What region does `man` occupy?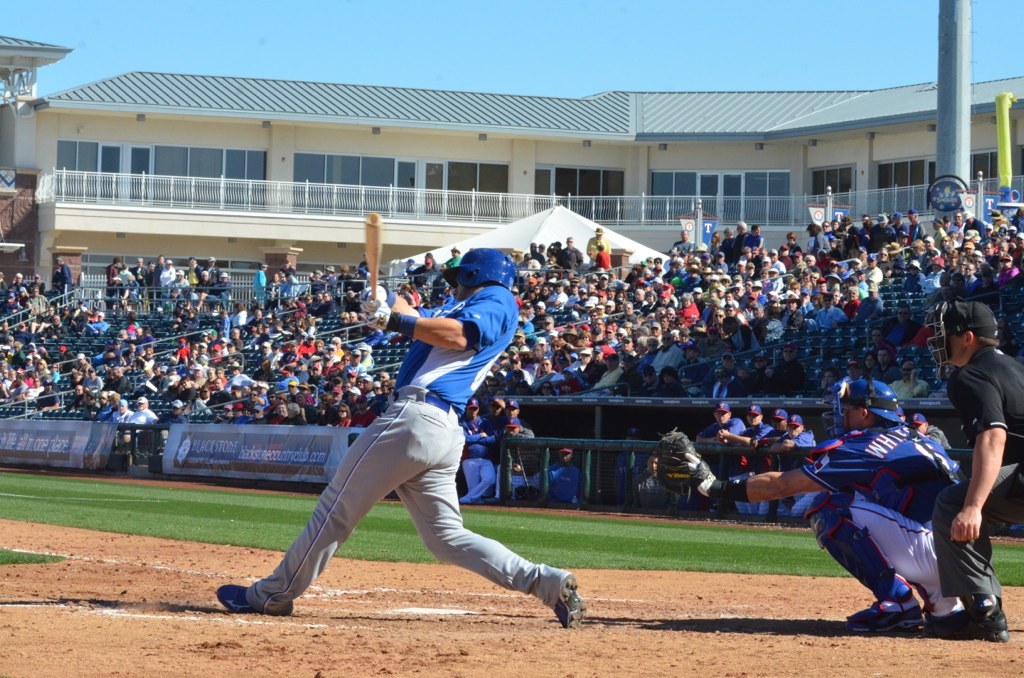
<box>604,322,618,346</box>.
